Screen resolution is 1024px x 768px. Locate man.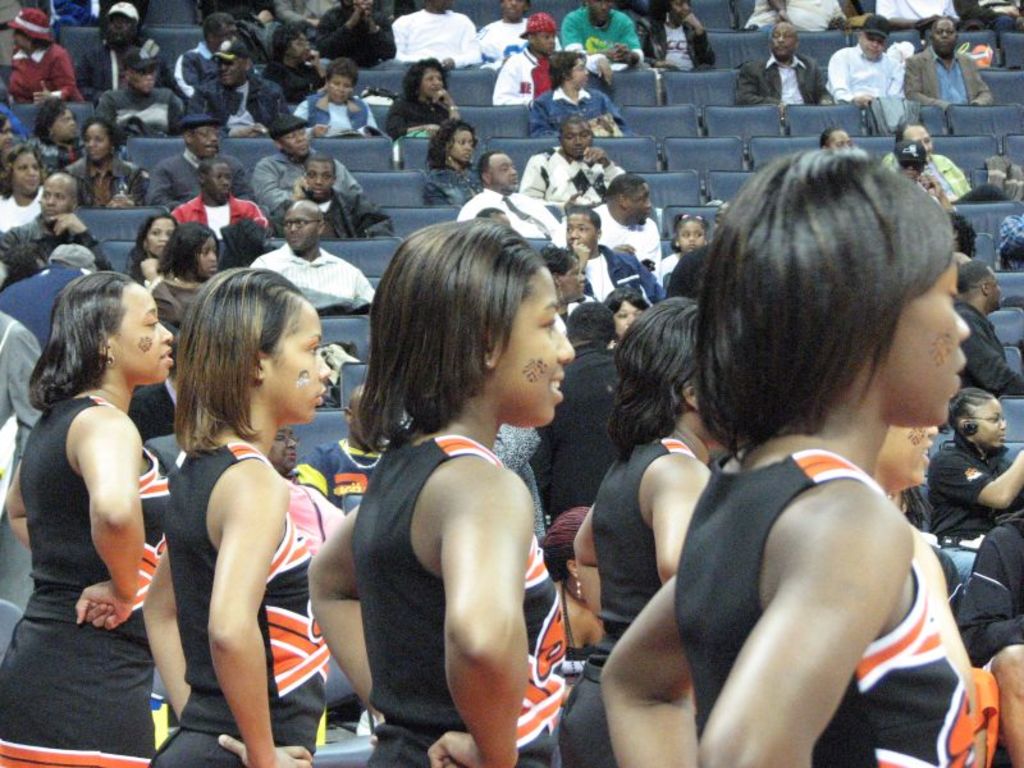
(148,114,259,214).
